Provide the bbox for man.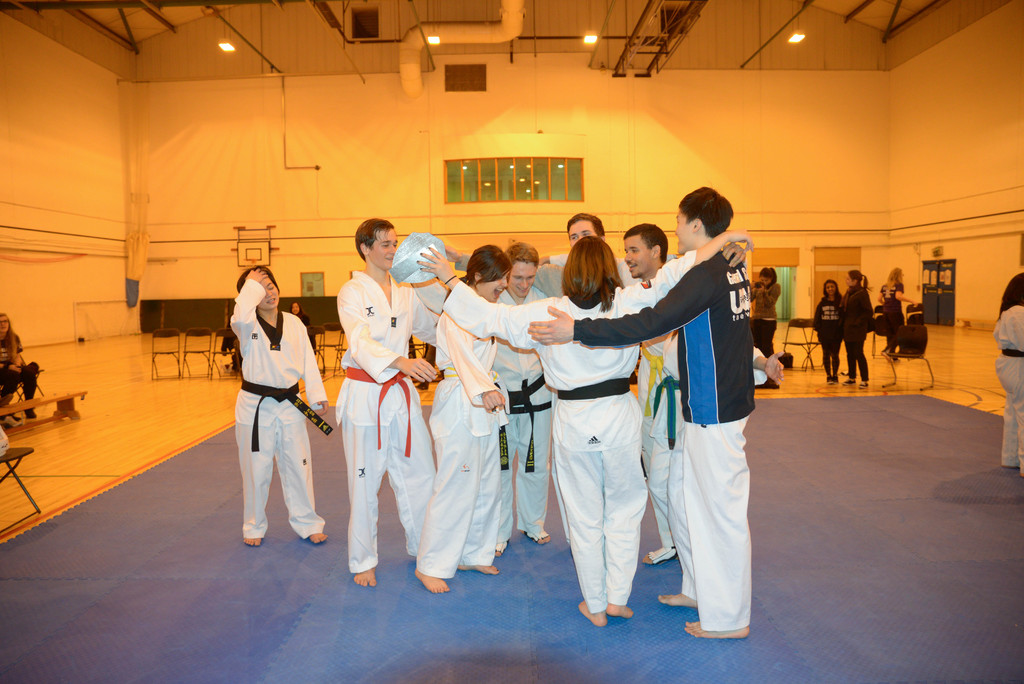
left=618, top=221, right=783, bottom=562.
